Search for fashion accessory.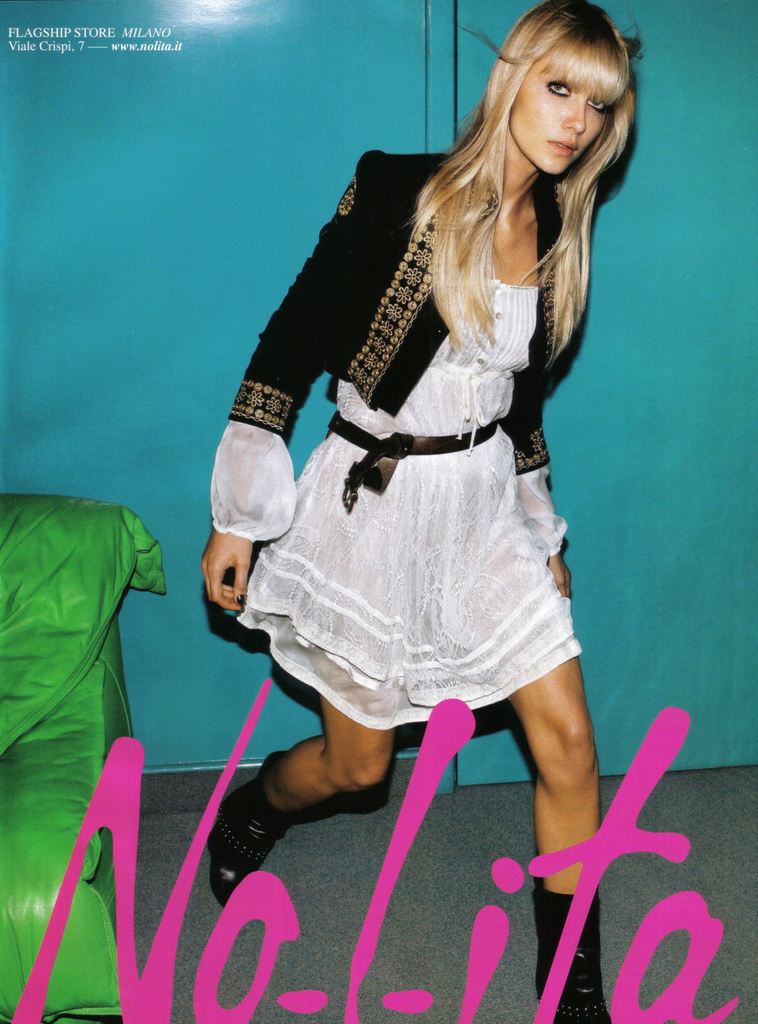
Found at l=236, t=590, r=246, b=606.
